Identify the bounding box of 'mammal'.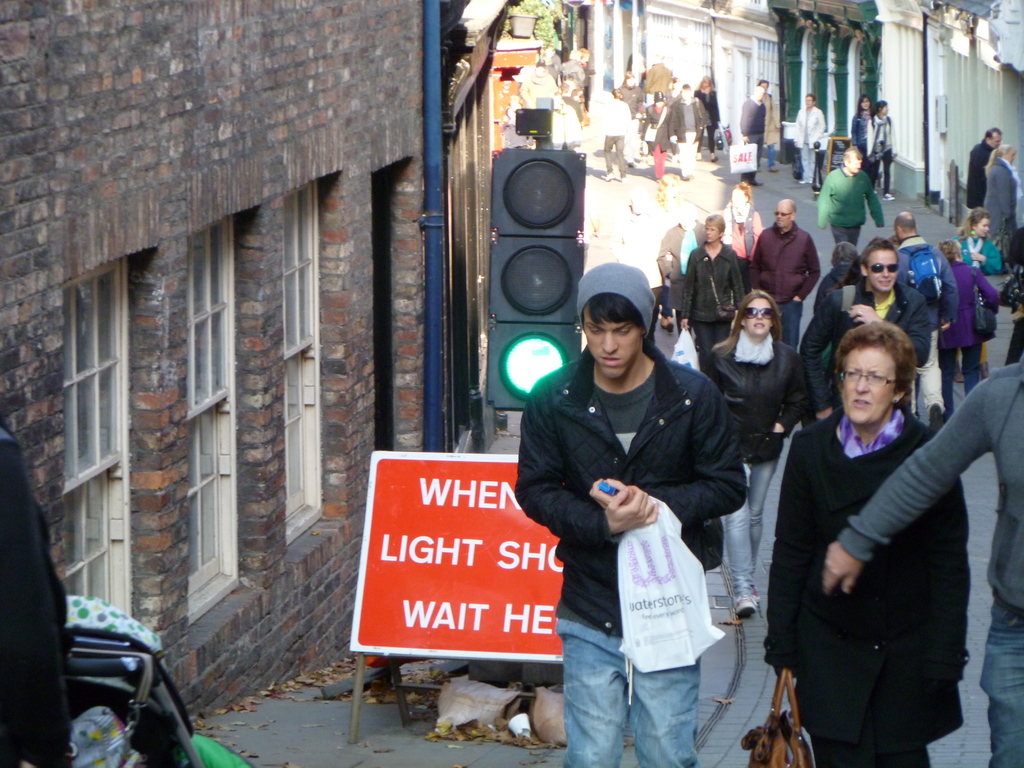
rect(956, 209, 1004, 279).
